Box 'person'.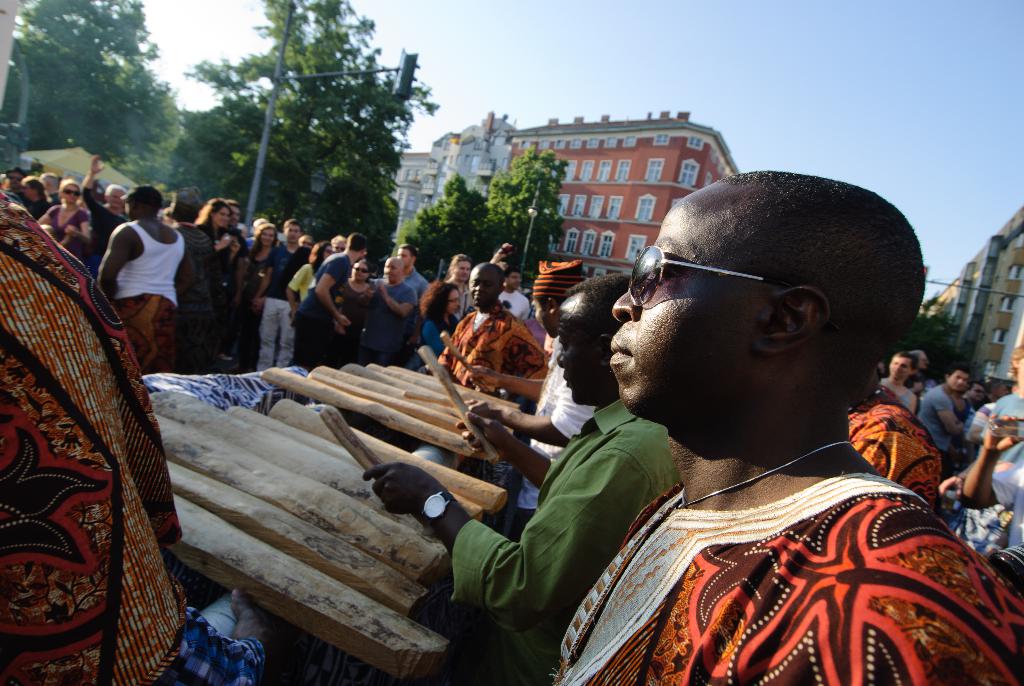
select_region(92, 179, 185, 382).
